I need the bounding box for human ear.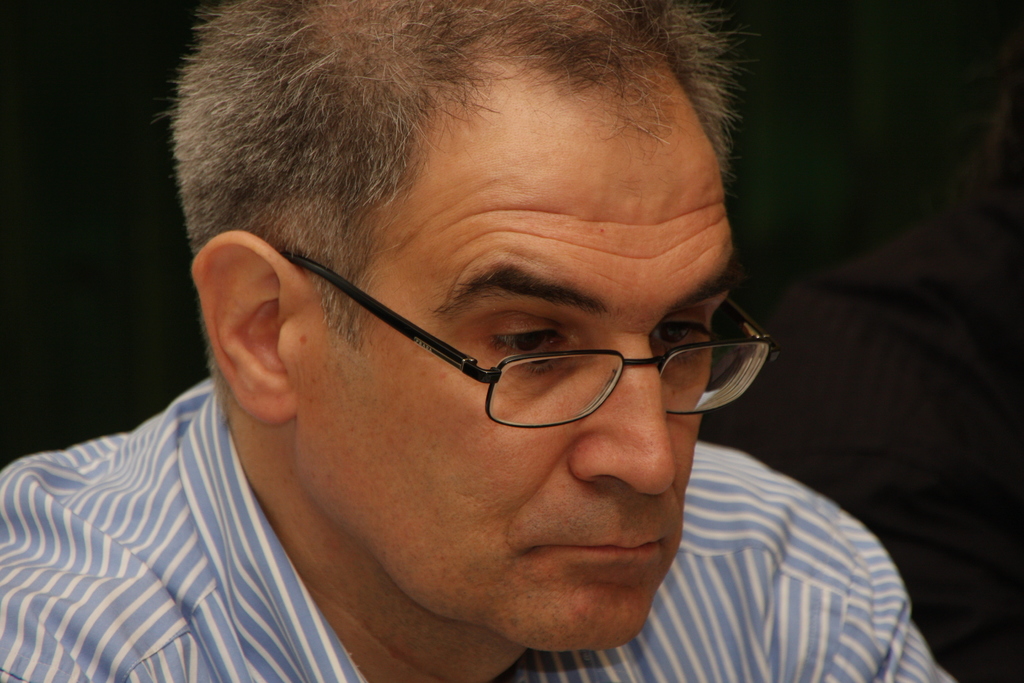
Here it is: bbox=(189, 229, 314, 428).
